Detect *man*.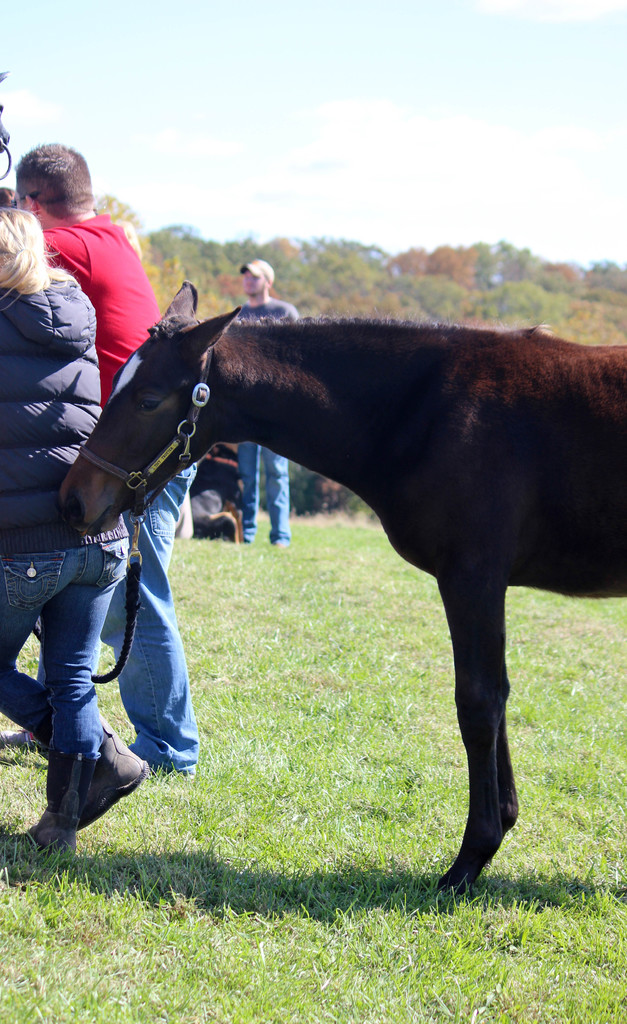
Detected at 236 260 300 542.
